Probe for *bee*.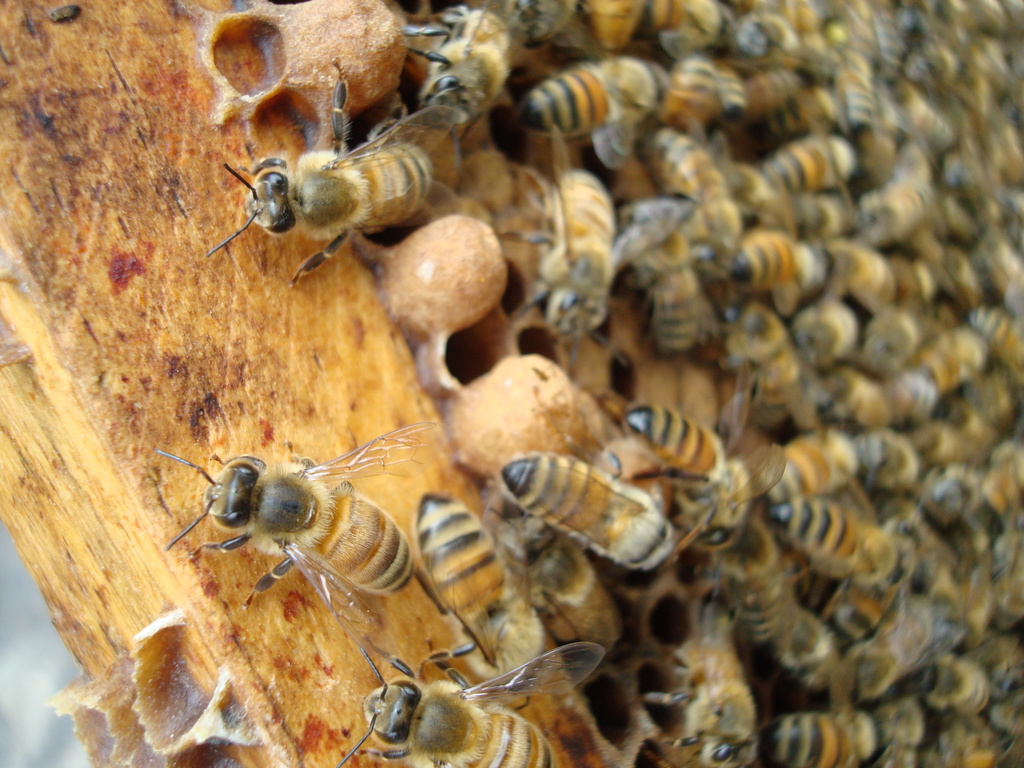
Probe result: (x1=738, y1=223, x2=837, y2=290).
